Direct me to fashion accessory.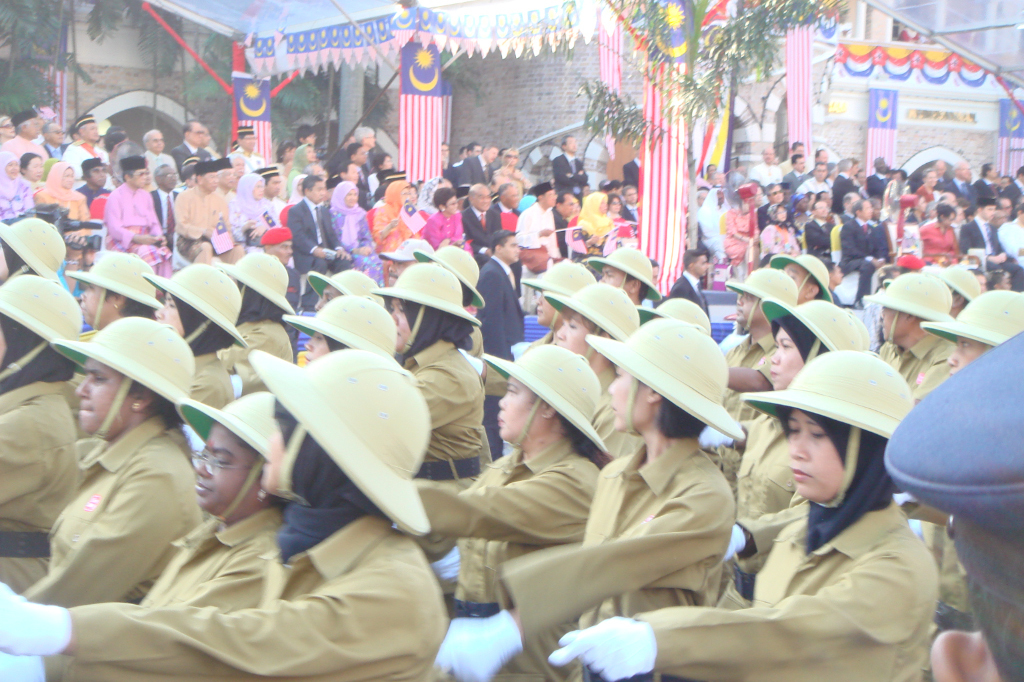
Direction: x1=767 y1=315 x2=829 y2=368.
